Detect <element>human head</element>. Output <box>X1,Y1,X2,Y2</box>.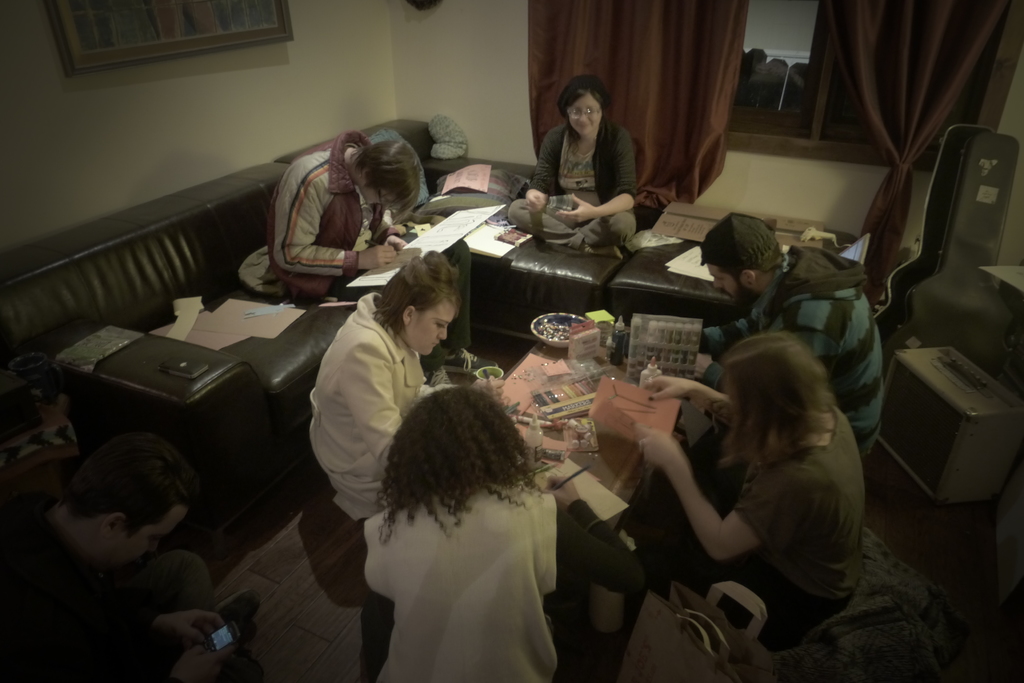
<box>721,331,824,430</box>.
